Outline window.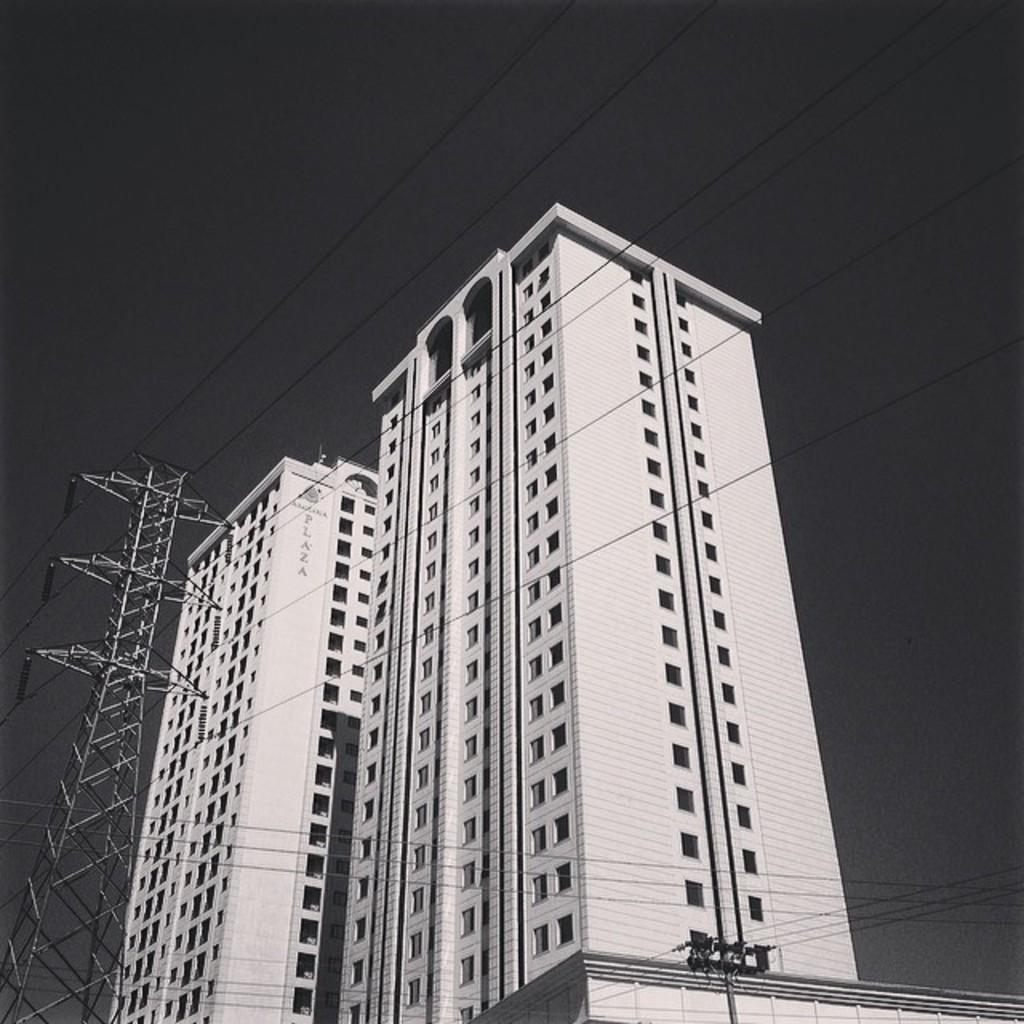
Outline: [x1=467, y1=440, x2=478, y2=453].
